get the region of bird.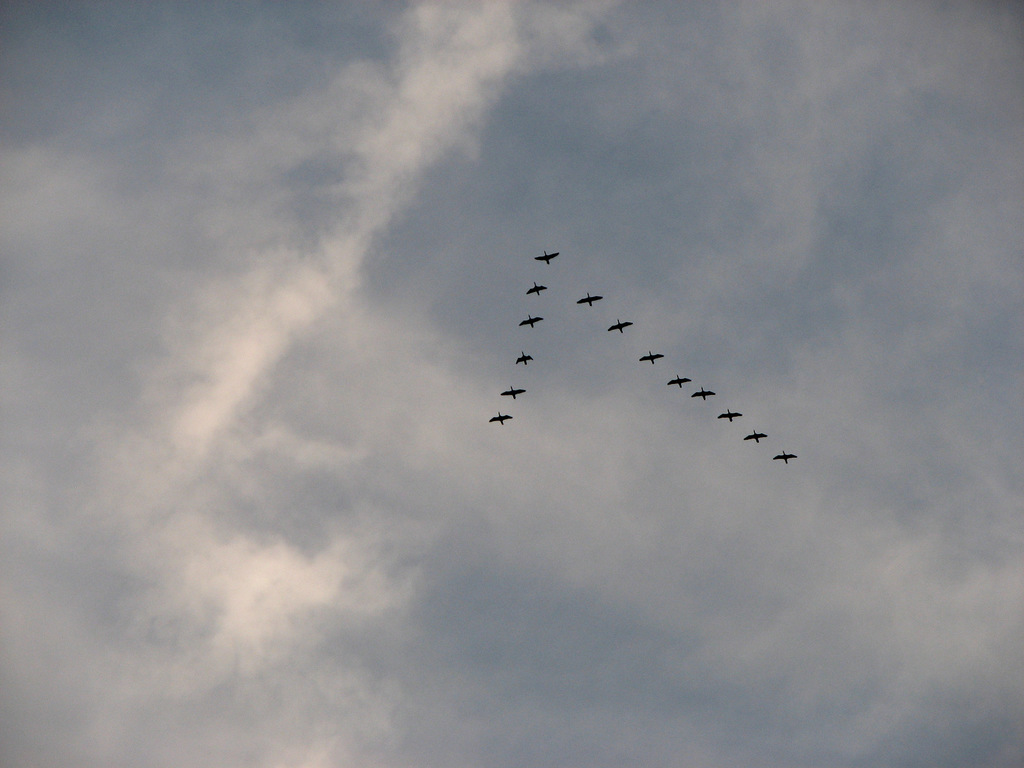
locate(666, 371, 694, 392).
